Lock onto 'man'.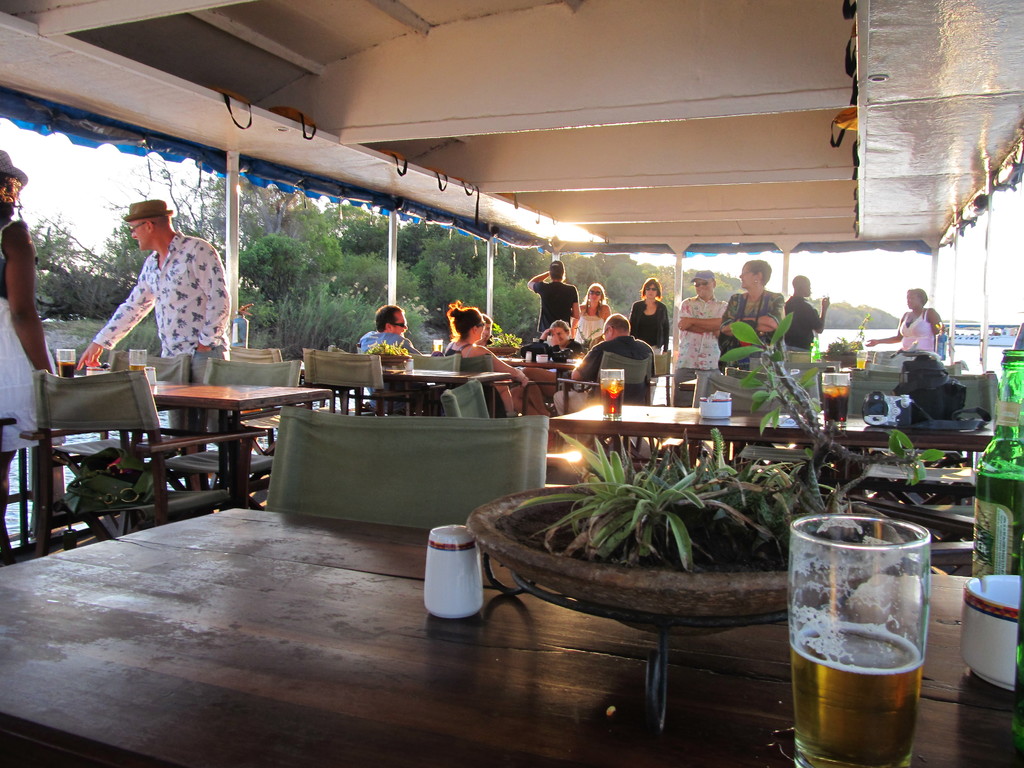
Locked: {"left": 722, "top": 262, "right": 787, "bottom": 378}.
